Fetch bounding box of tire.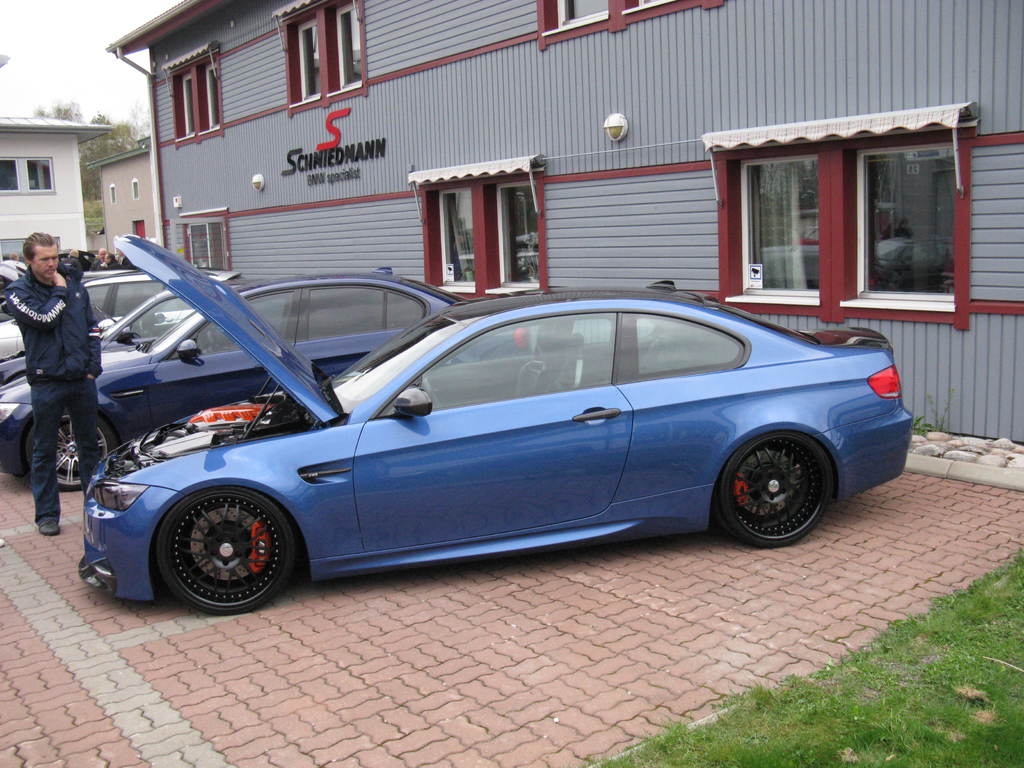
Bbox: 157:488:292:613.
